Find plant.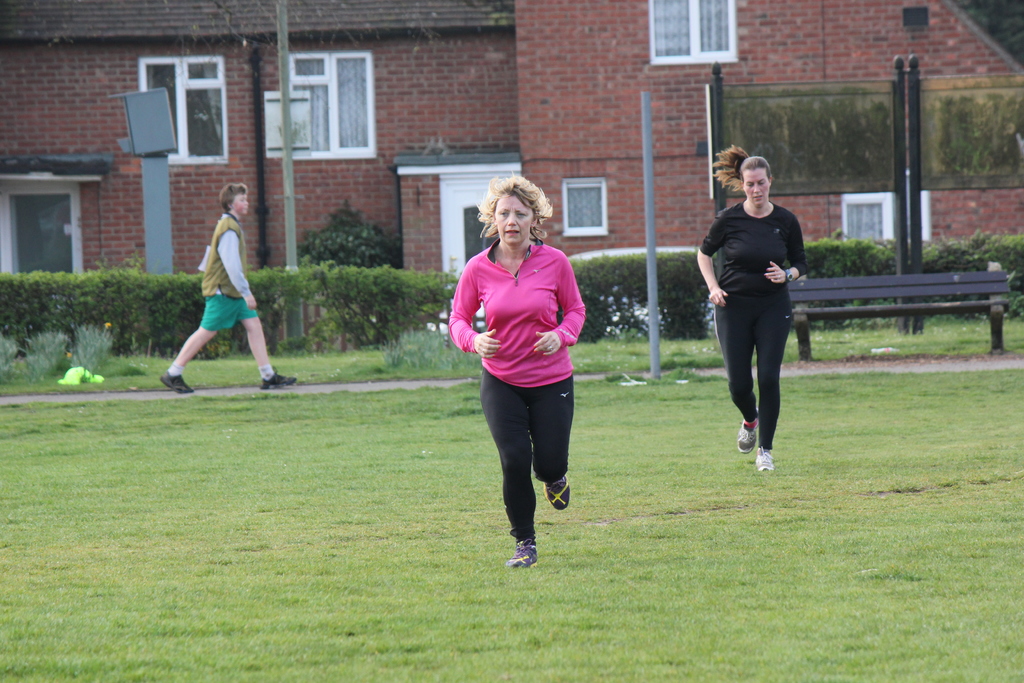
BBox(0, 328, 24, 377).
